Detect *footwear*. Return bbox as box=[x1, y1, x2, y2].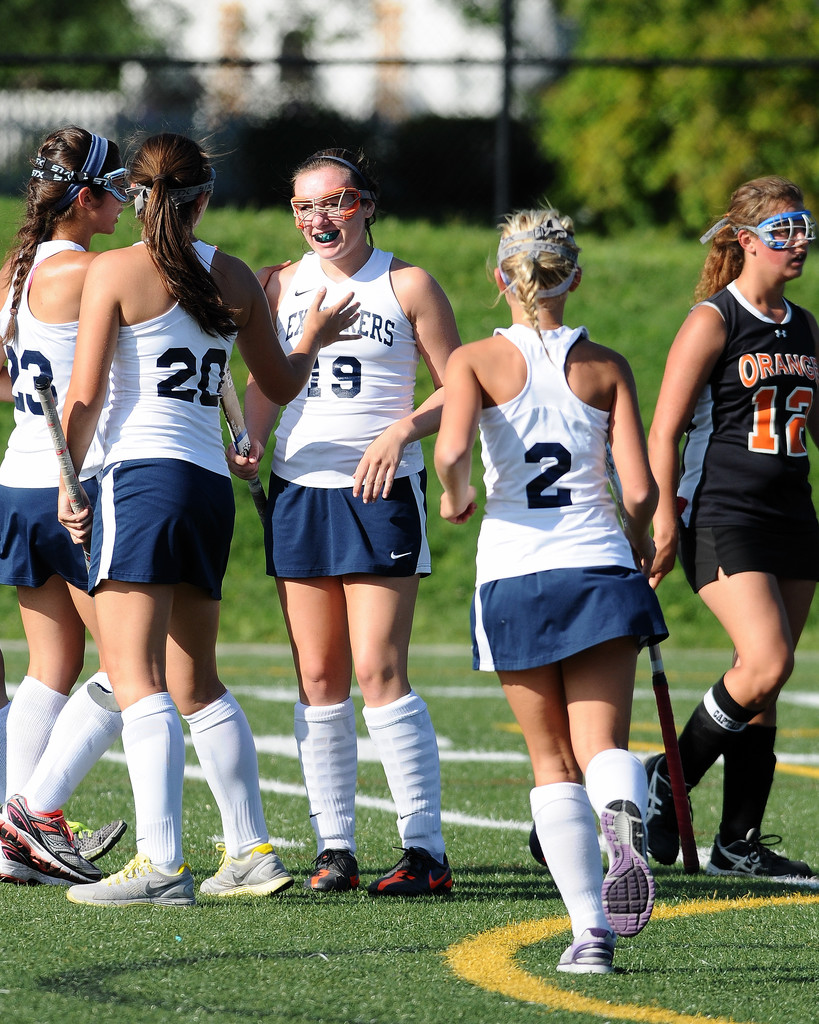
box=[557, 924, 614, 977].
